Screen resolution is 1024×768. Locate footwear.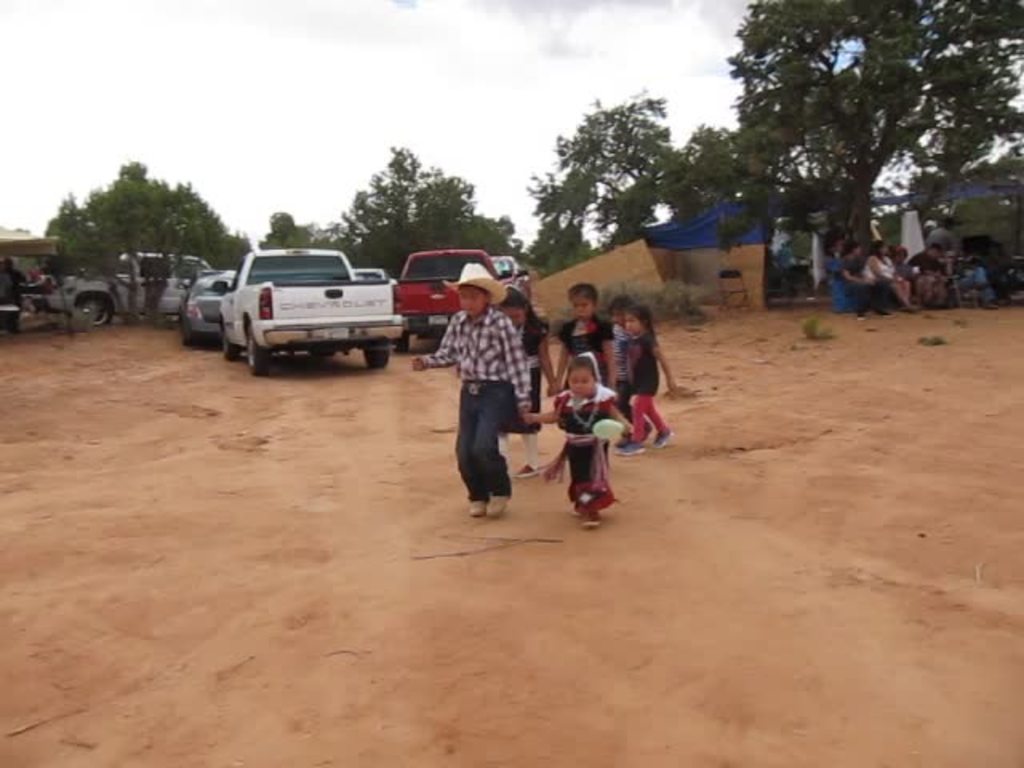
(651, 424, 669, 445).
